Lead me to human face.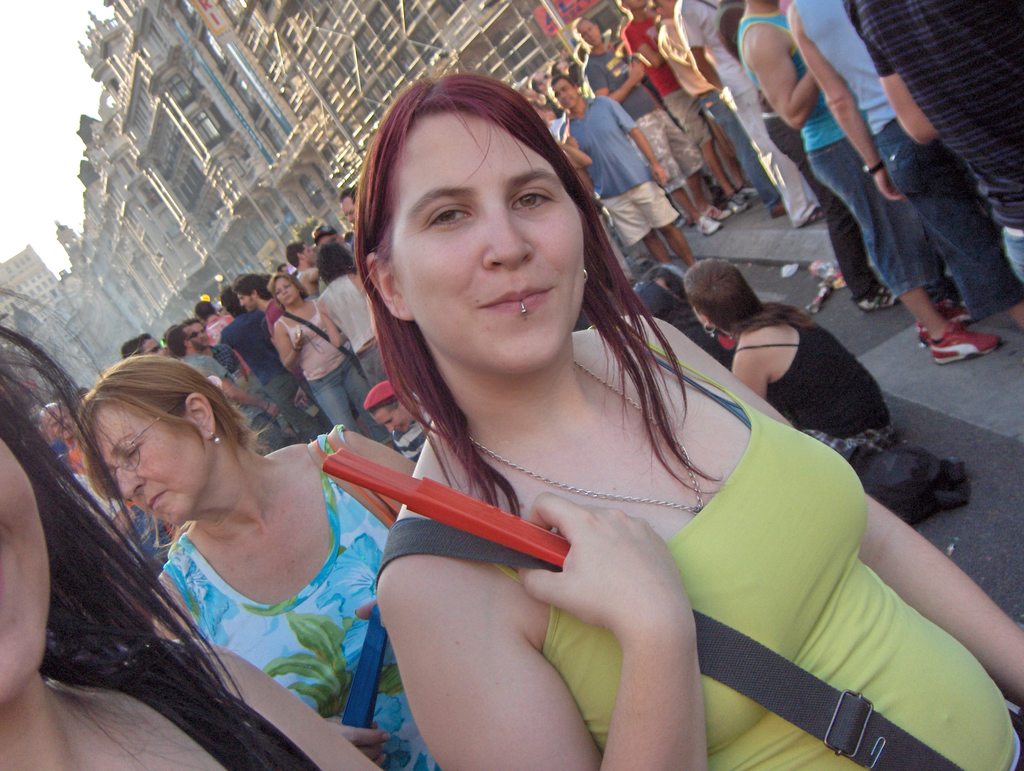
Lead to (271,275,298,309).
